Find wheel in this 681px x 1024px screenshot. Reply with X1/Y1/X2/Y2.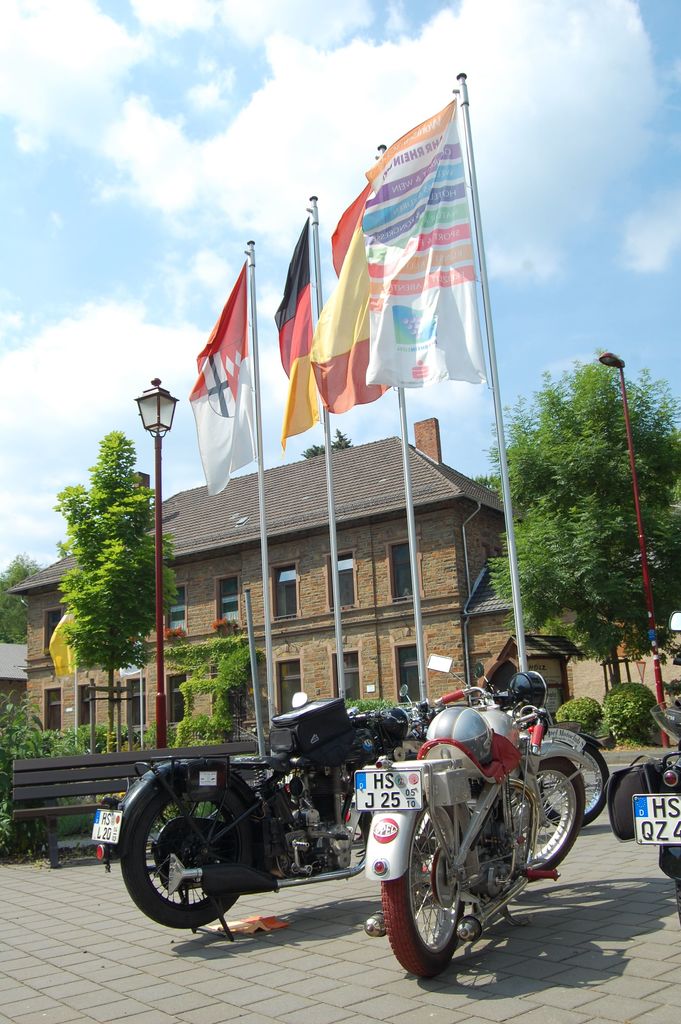
381/799/461/977.
